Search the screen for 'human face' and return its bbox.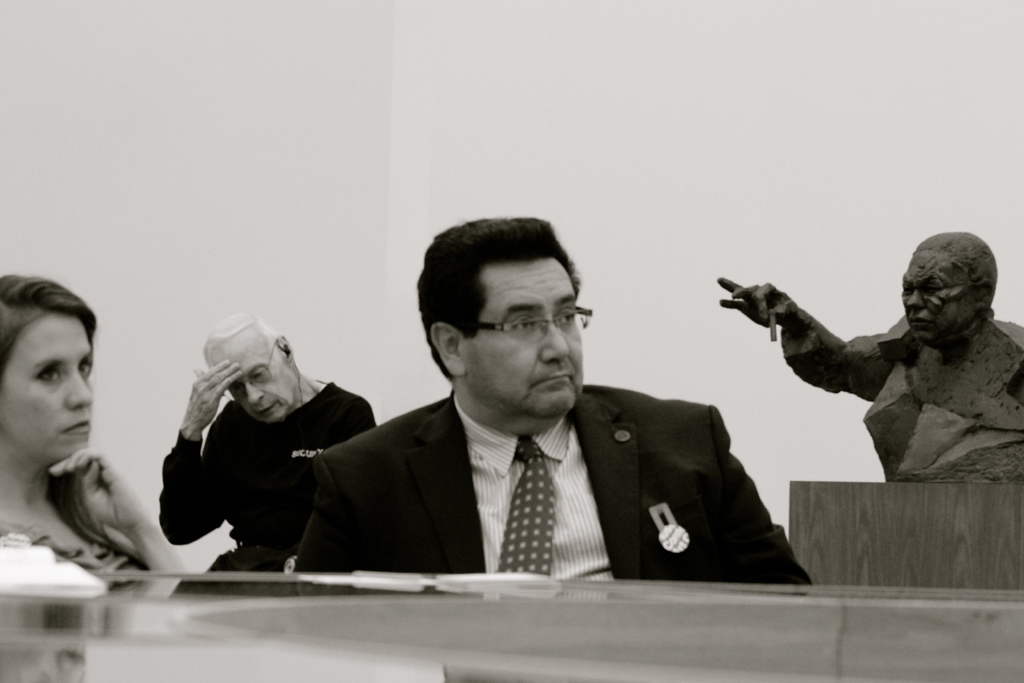
Found: x1=895, y1=258, x2=976, y2=346.
